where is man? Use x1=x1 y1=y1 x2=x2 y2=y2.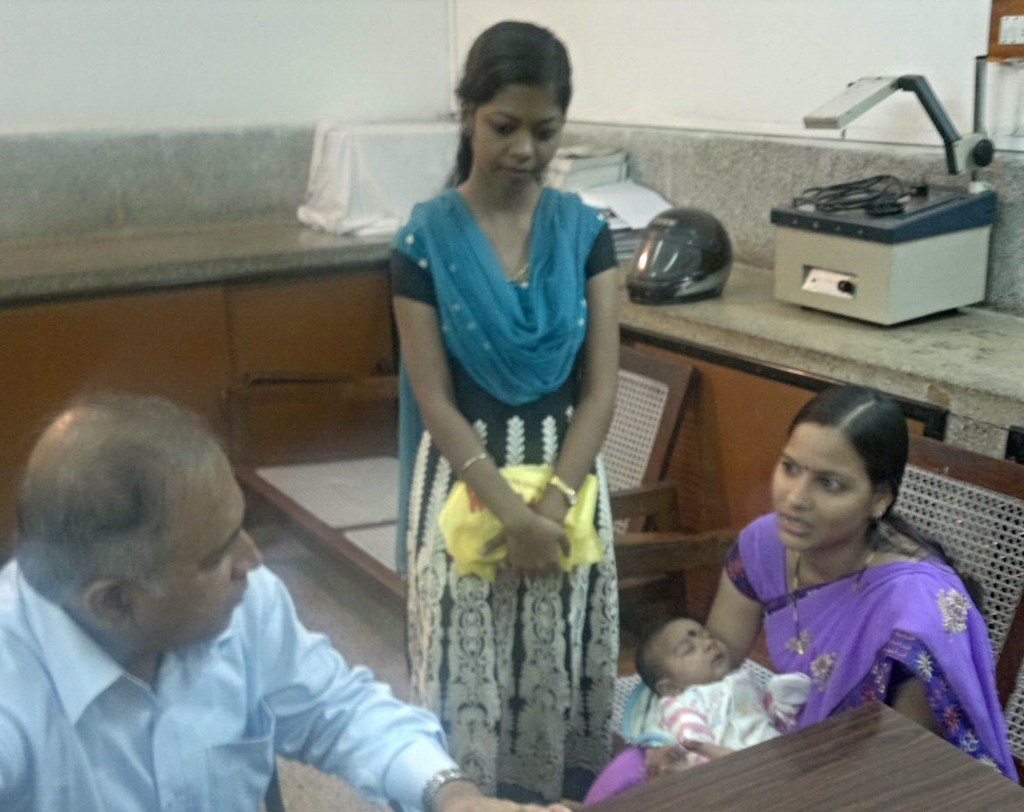
x1=0 y1=399 x2=481 y2=802.
